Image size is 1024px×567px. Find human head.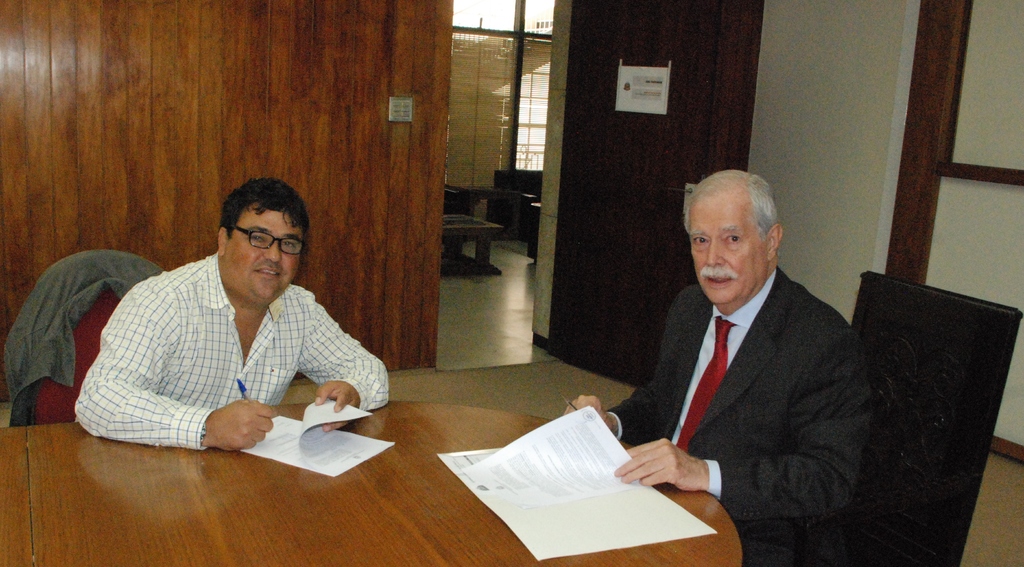
<bbox>218, 176, 310, 302</bbox>.
